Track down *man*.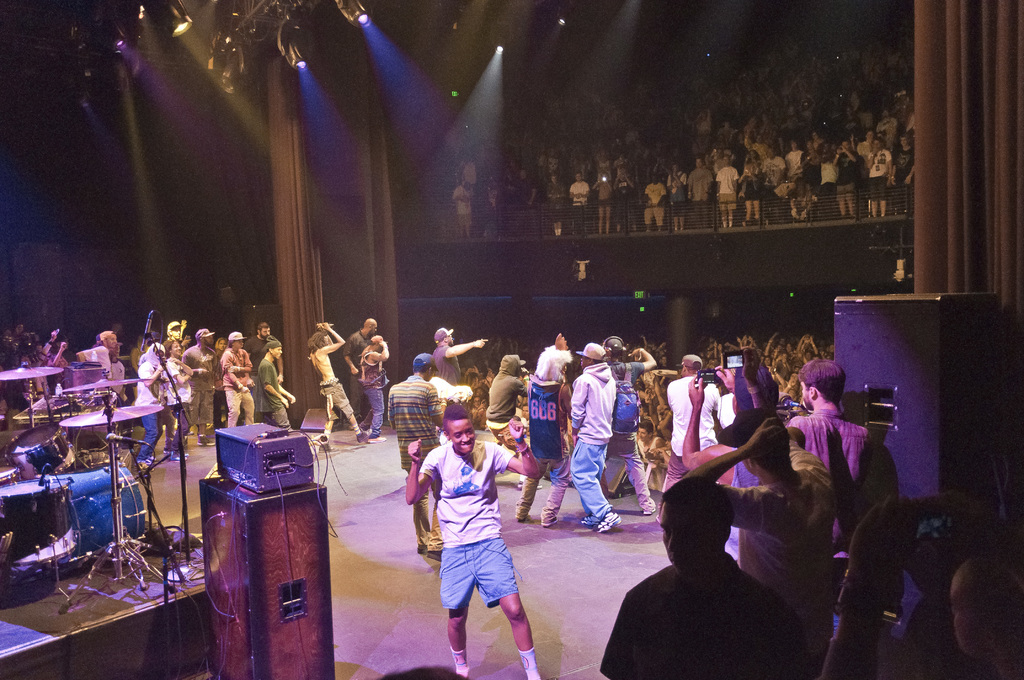
Tracked to region(341, 316, 380, 409).
